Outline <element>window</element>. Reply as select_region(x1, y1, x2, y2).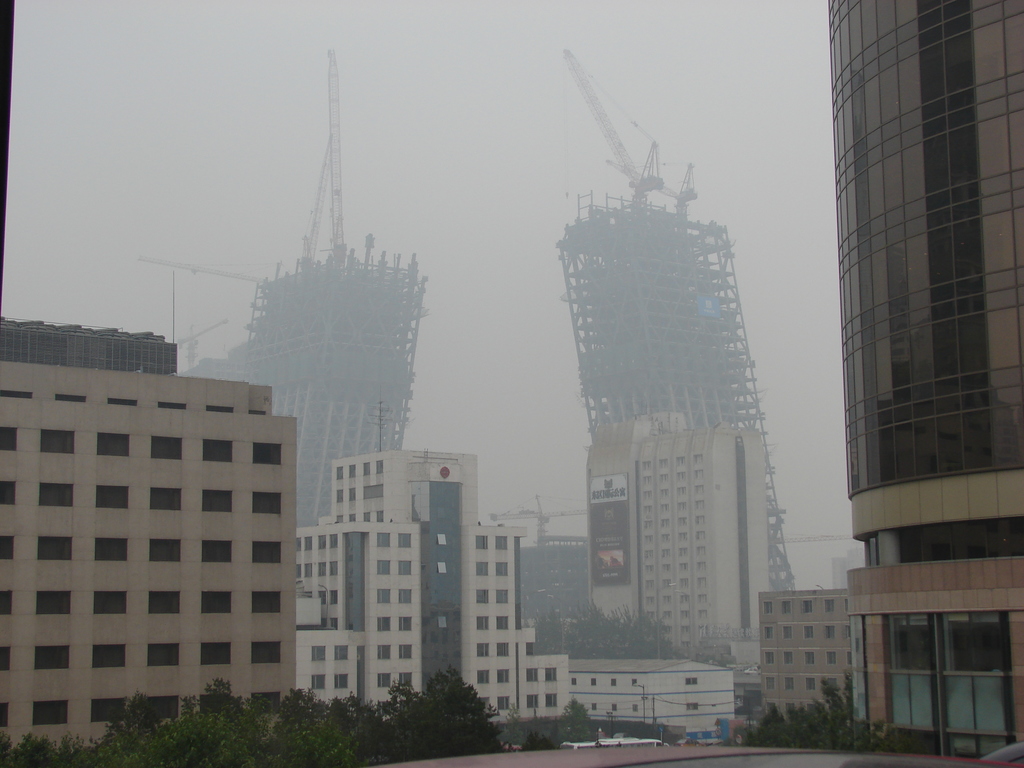
select_region(693, 499, 704, 511).
